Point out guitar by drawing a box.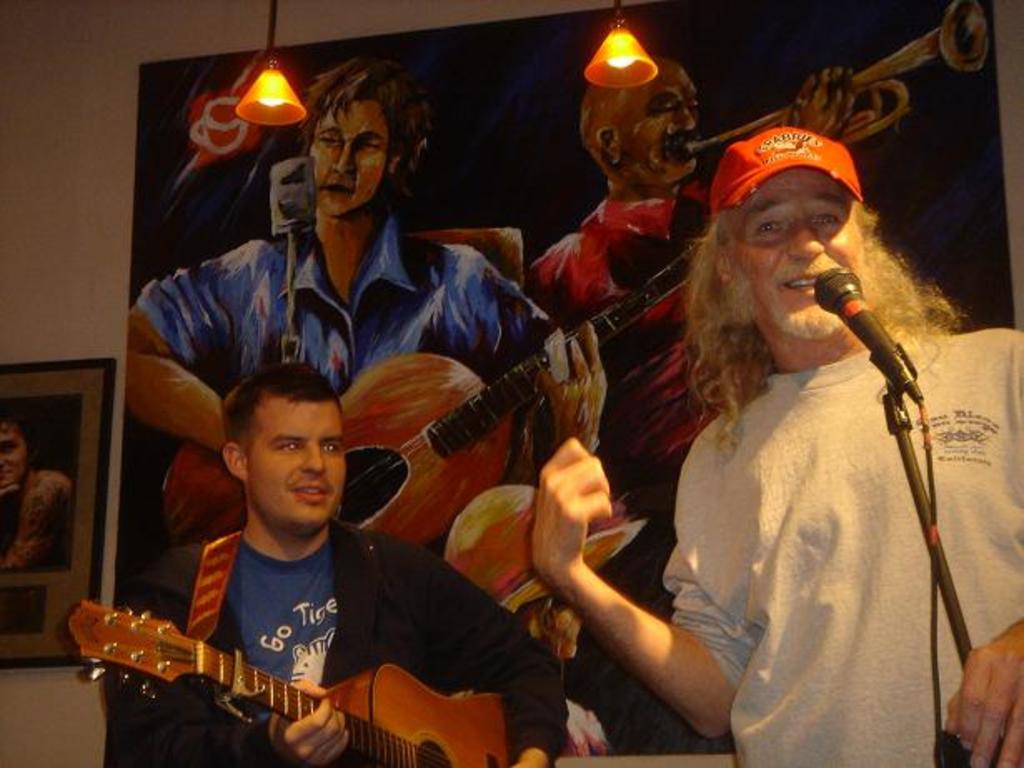
x1=52, y1=595, x2=556, y2=766.
